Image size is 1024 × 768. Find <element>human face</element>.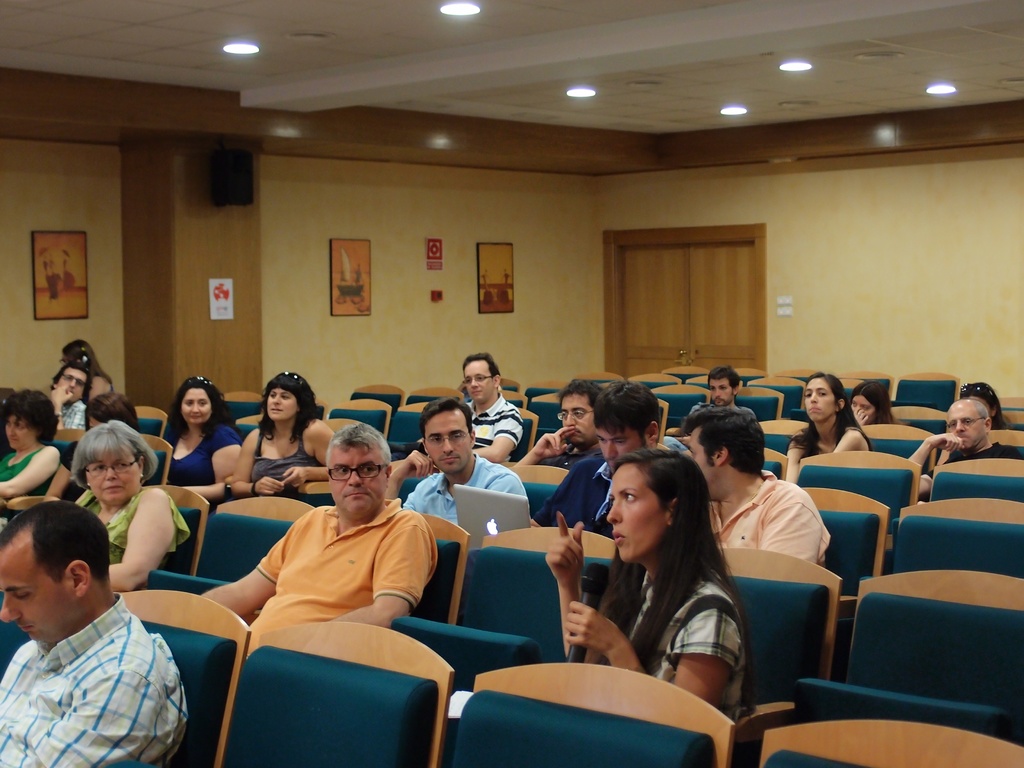
x1=944 y1=409 x2=984 y2=447.
